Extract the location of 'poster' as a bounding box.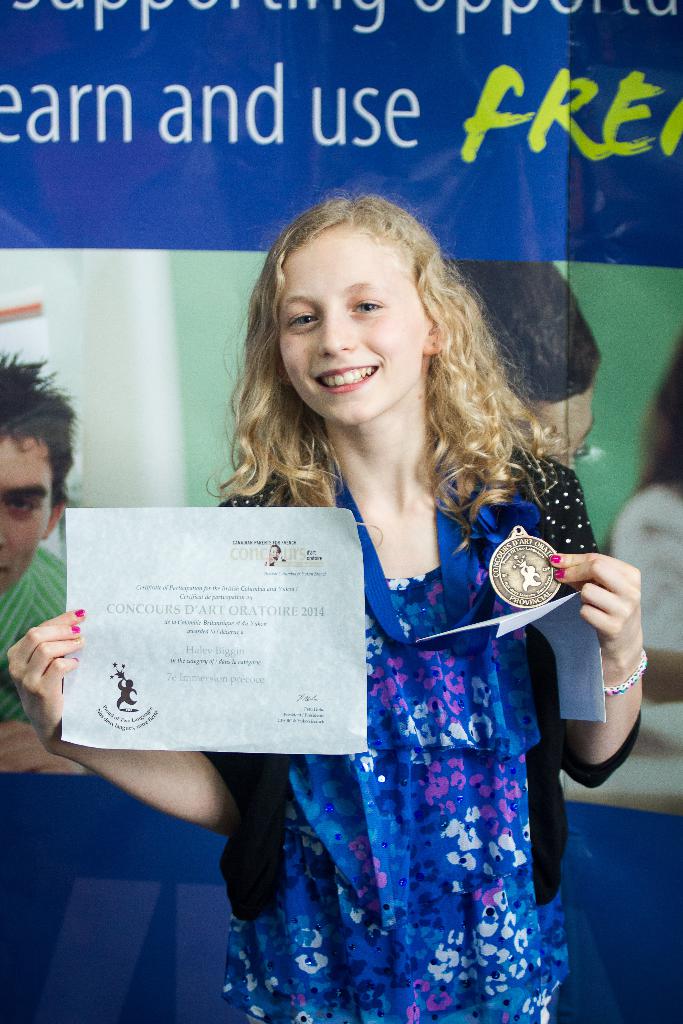
bbox(3, 0, 679, 1020).
